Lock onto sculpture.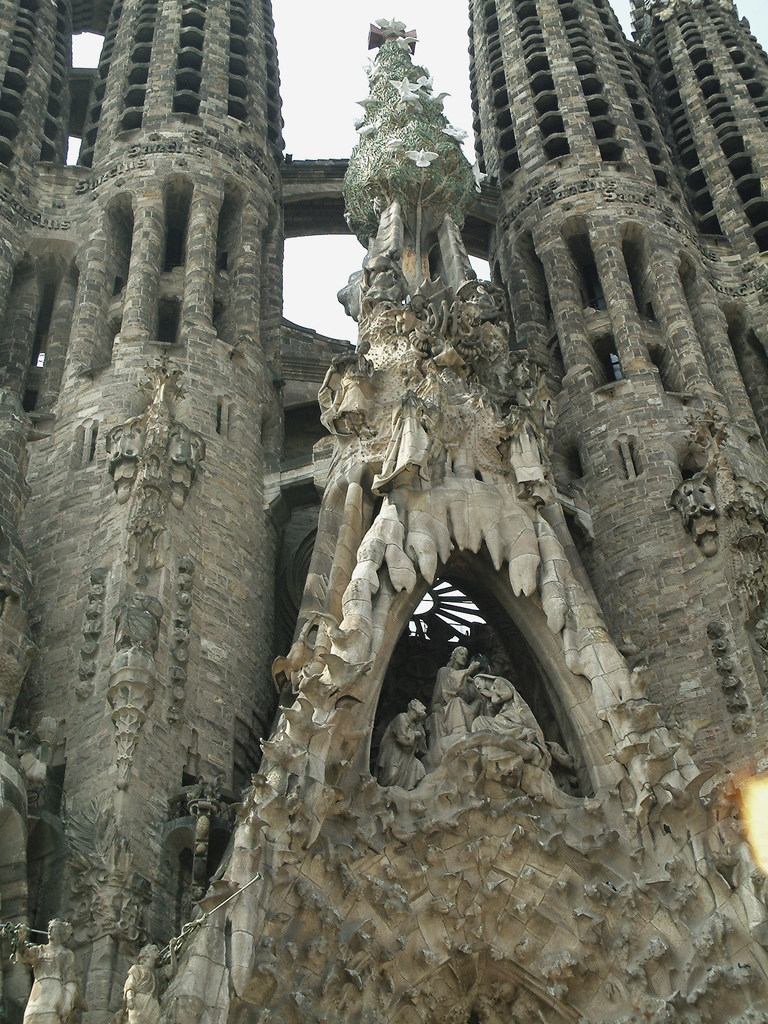
Locked: [left=11, top=914, right=88, bottom=1023].
